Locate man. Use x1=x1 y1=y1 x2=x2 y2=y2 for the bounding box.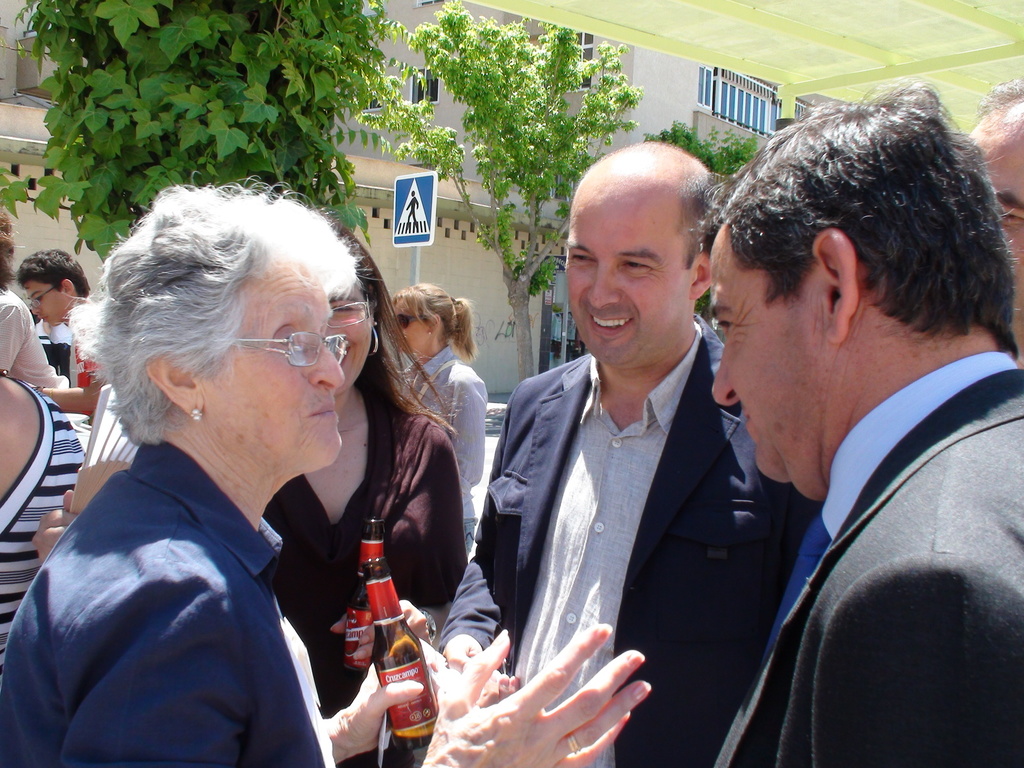
x1=477 y1=140 x2=788 y2=764.
